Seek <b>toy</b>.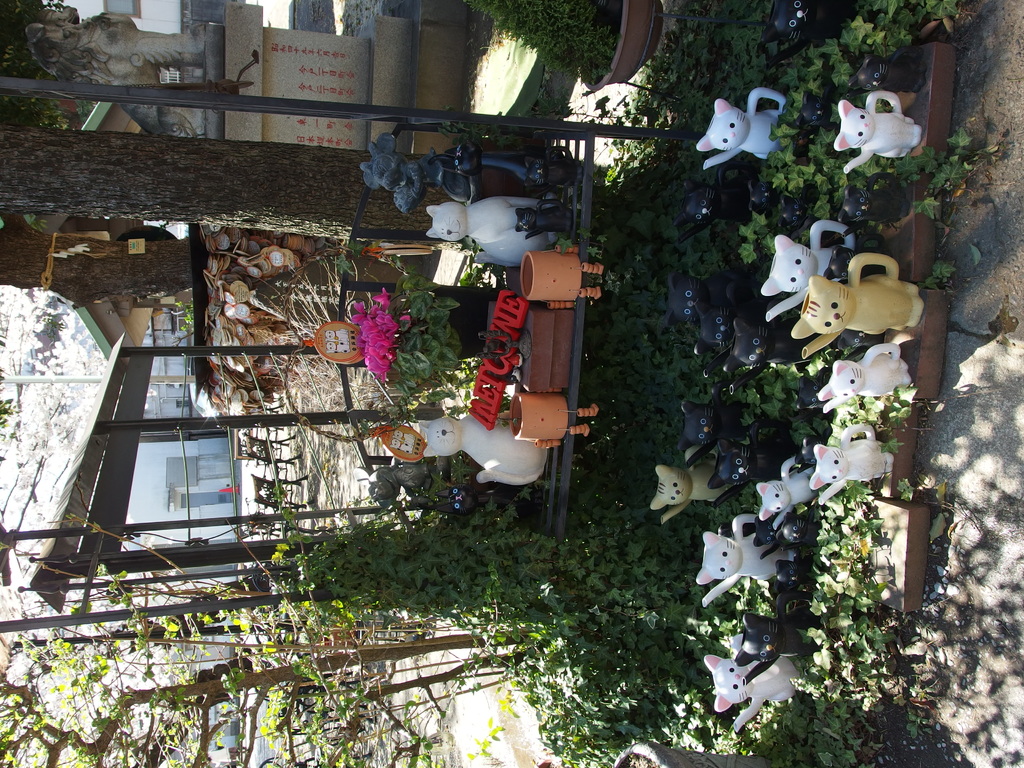
{"x1": 693, "y1": 282, "x2": 749, "y2": 380}.
